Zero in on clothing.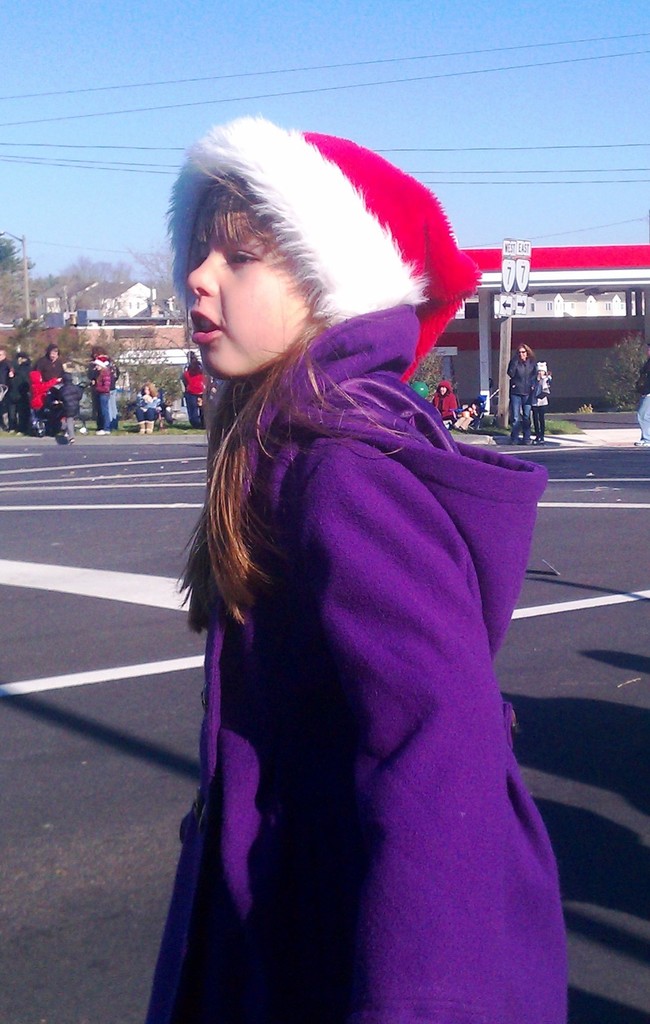
Zeroed in: BBox(183, 357, 211, 420).
